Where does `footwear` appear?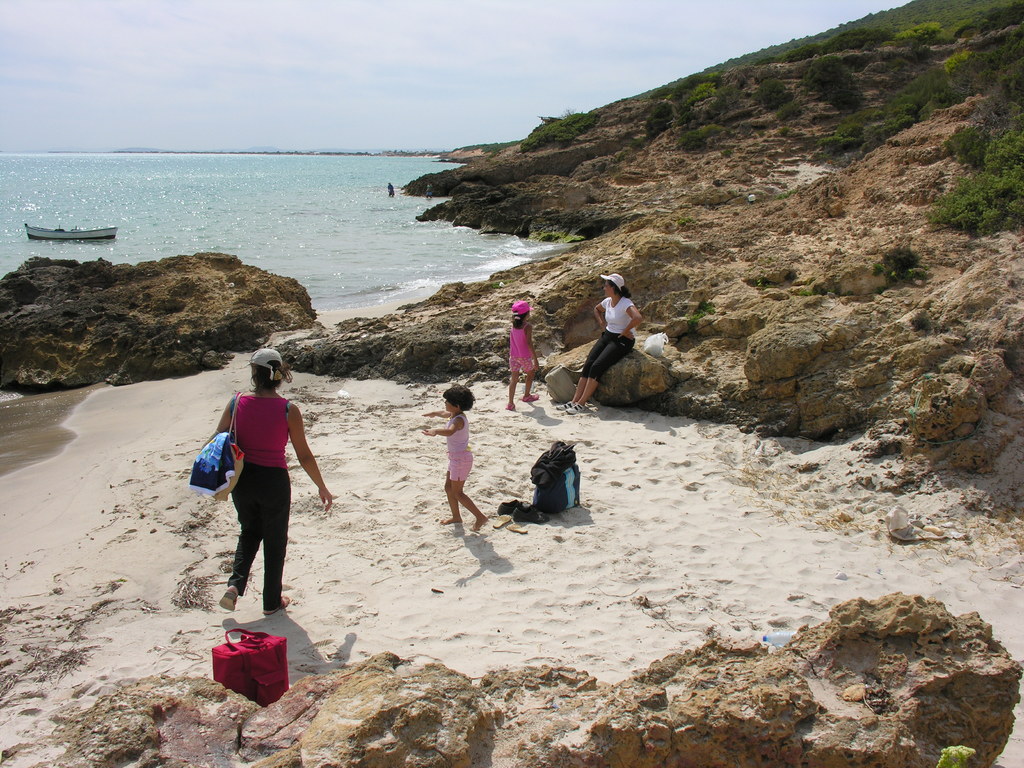
Appears at select_region(556, 396, 580, 412).
